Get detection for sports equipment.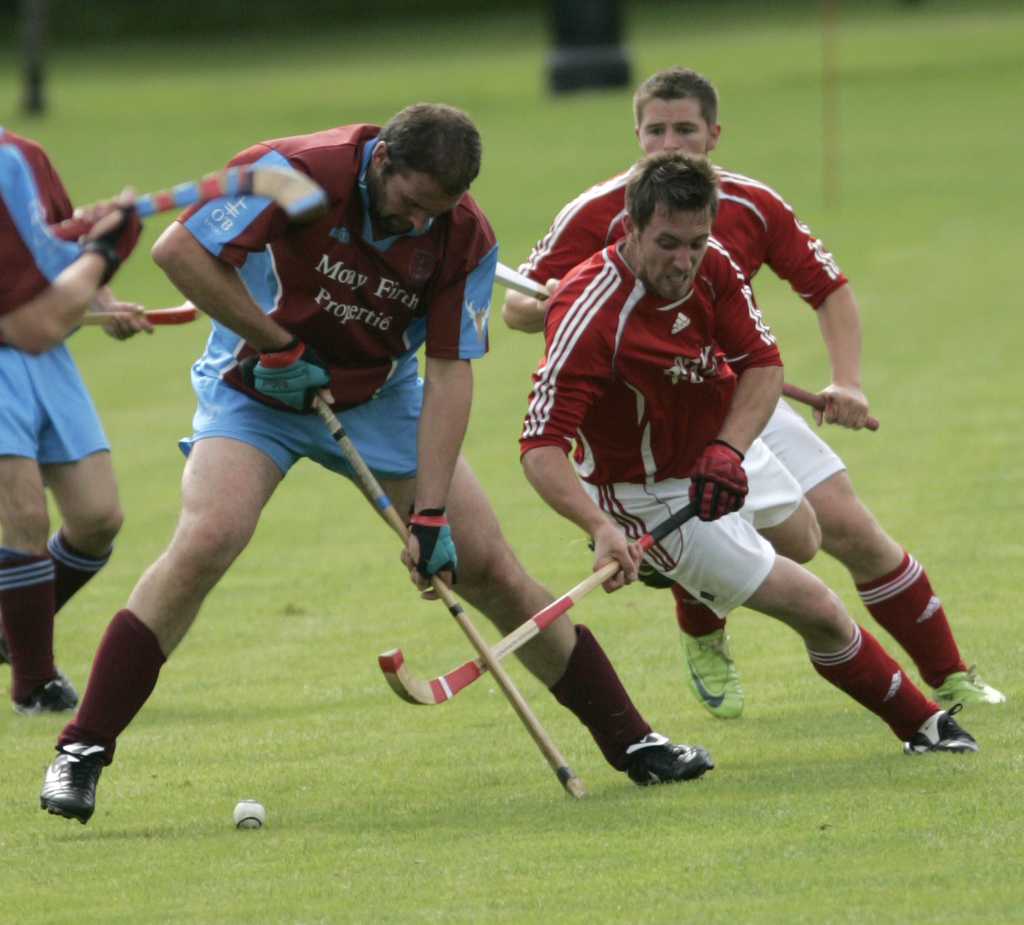
Detection: [left=77, top=293, right=206, bottom=332].
